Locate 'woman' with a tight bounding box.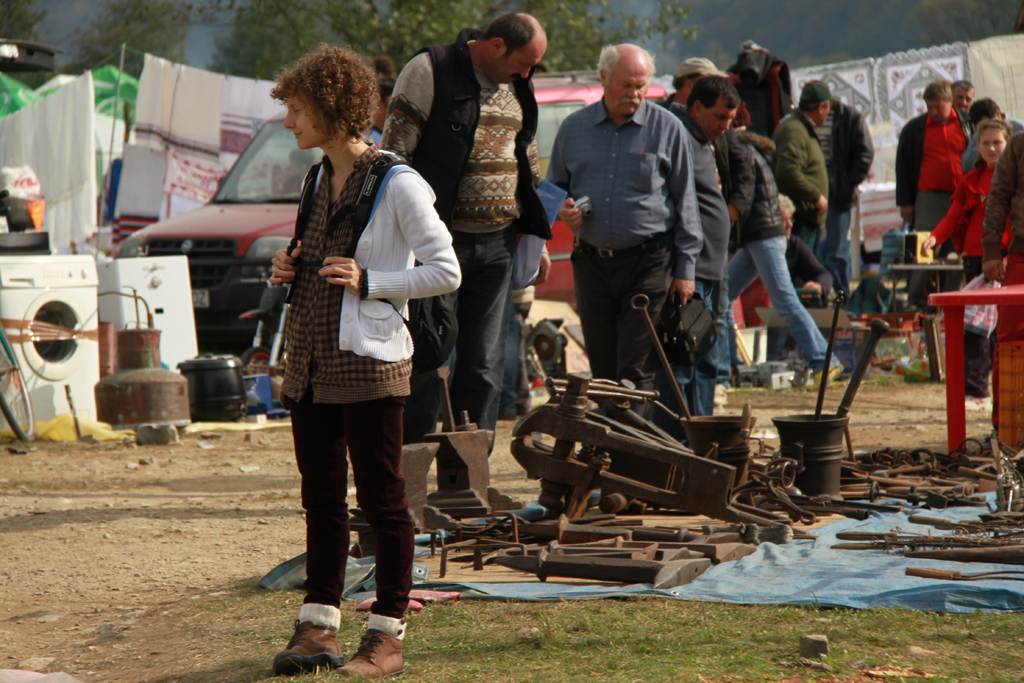
rect(257, 72, 444, 673).
